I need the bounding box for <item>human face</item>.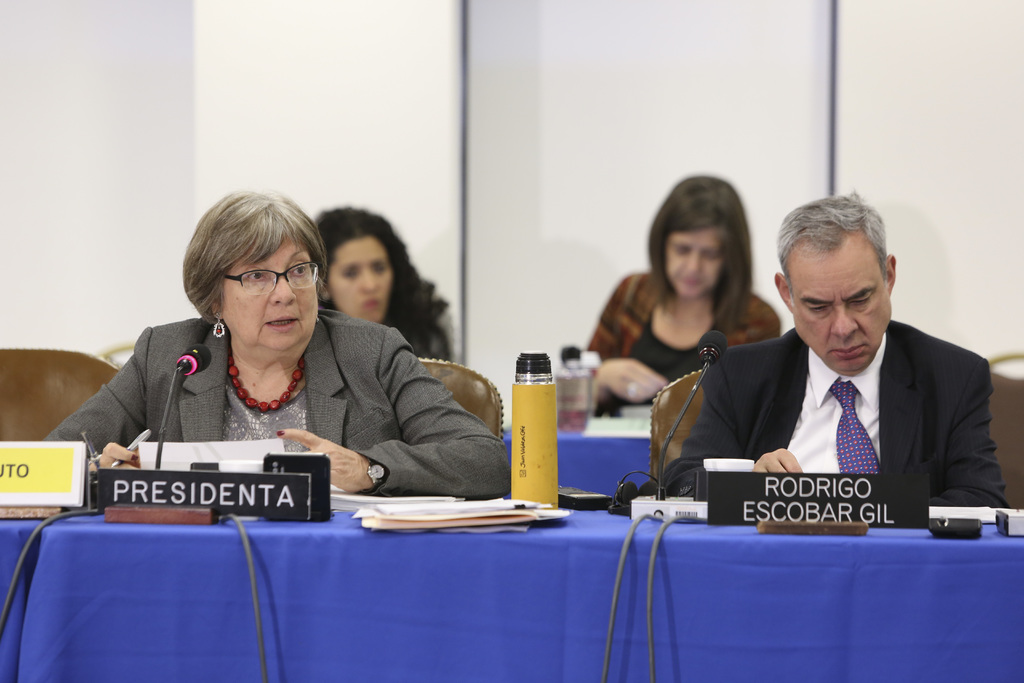
Here it is: rect(327, 238, 394, 322).
